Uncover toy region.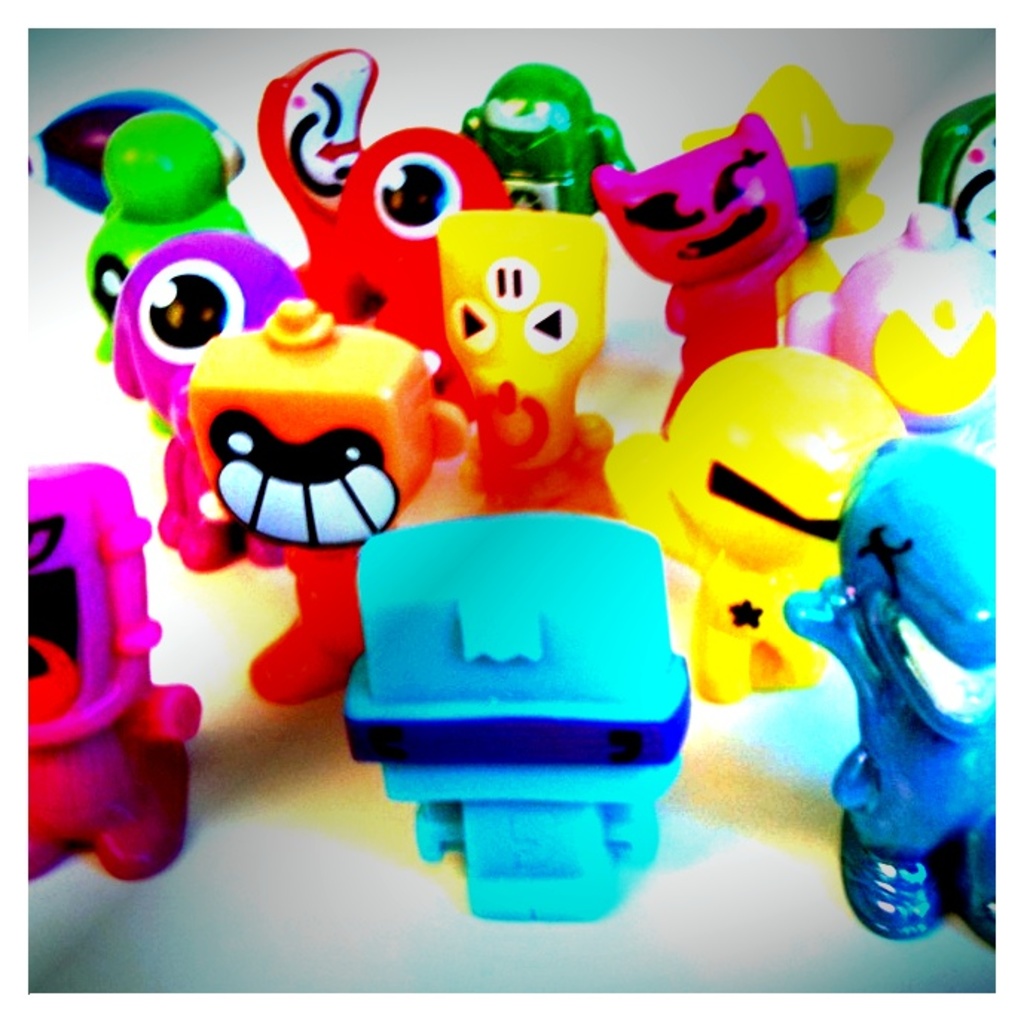
Uncovered: bbox(602, 341, 911, 703).
